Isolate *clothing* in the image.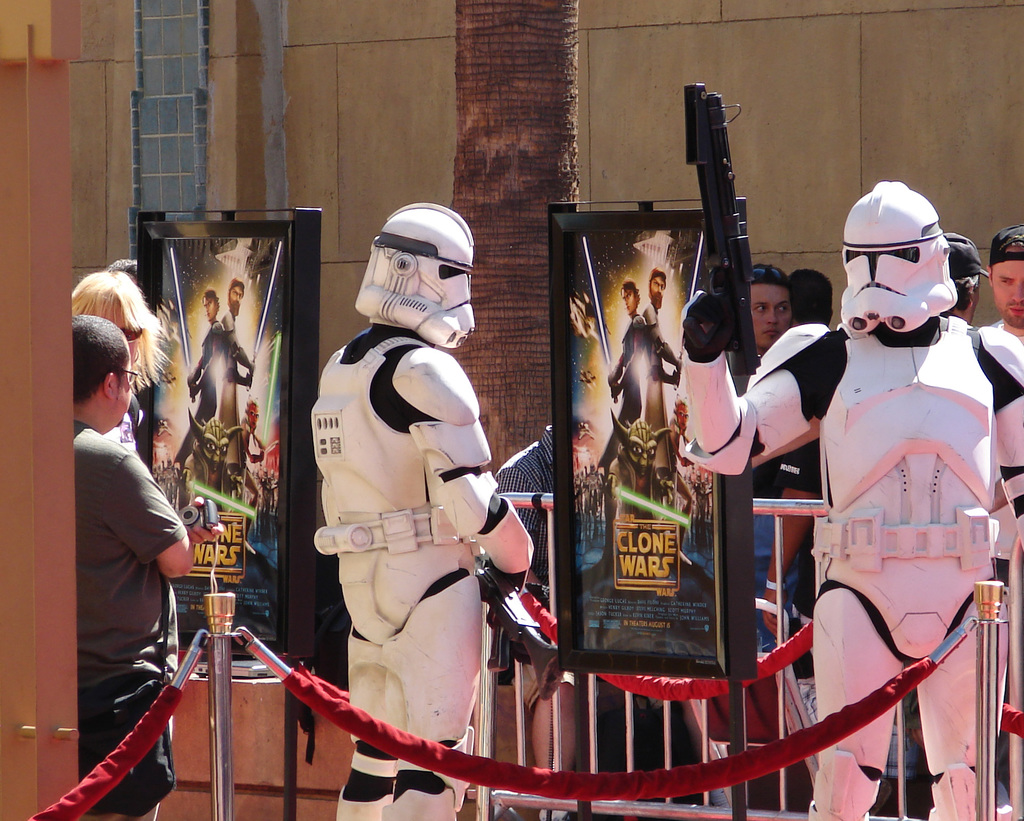
Isolated region: [639, 299, 684, 474].
